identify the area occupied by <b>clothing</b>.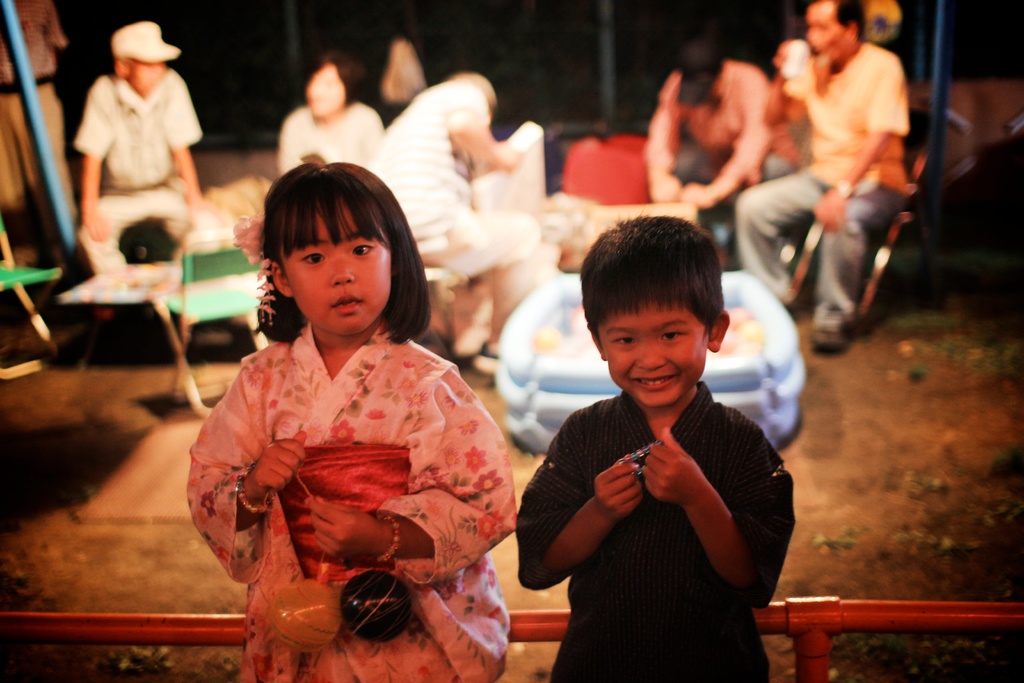
Area: box=[283, 96, 402, 177].
